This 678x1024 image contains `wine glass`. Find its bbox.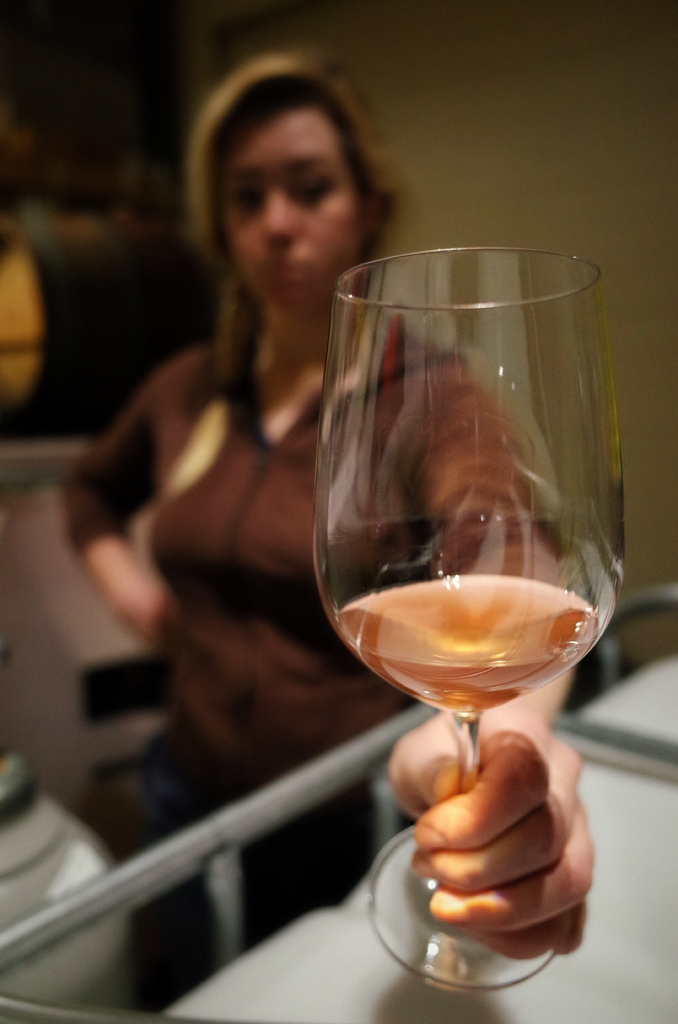
(x1=312, y1=245, x2=627, y2=989).
